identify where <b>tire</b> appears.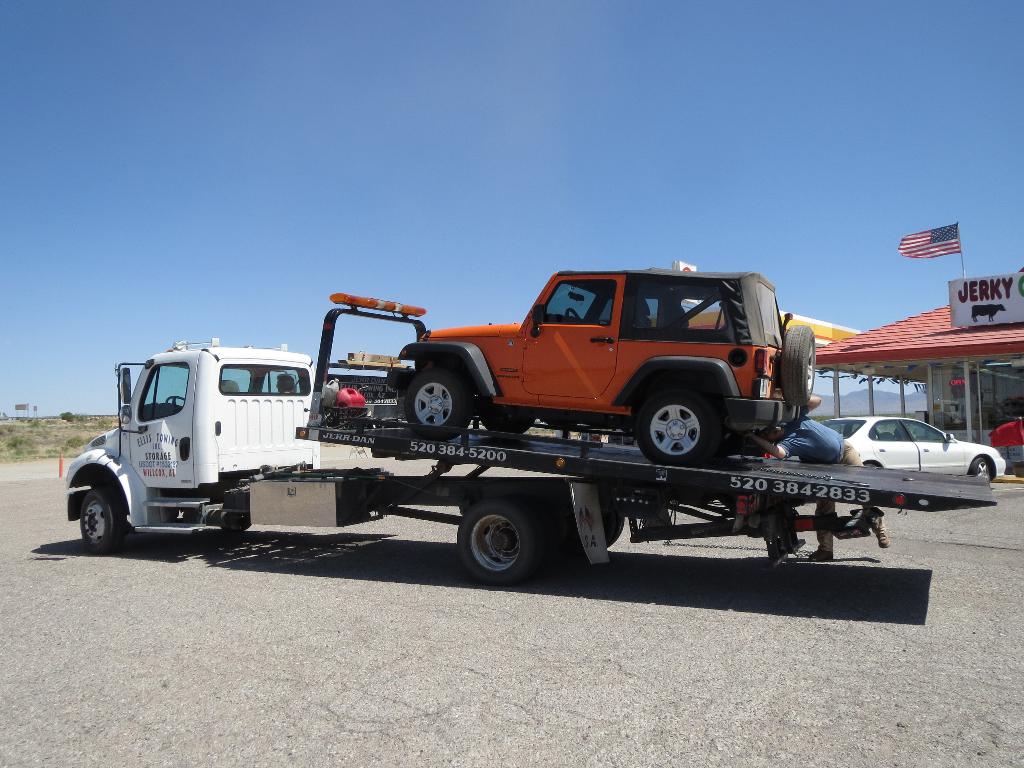
Appears at box=[479, 410, 534, 432].
